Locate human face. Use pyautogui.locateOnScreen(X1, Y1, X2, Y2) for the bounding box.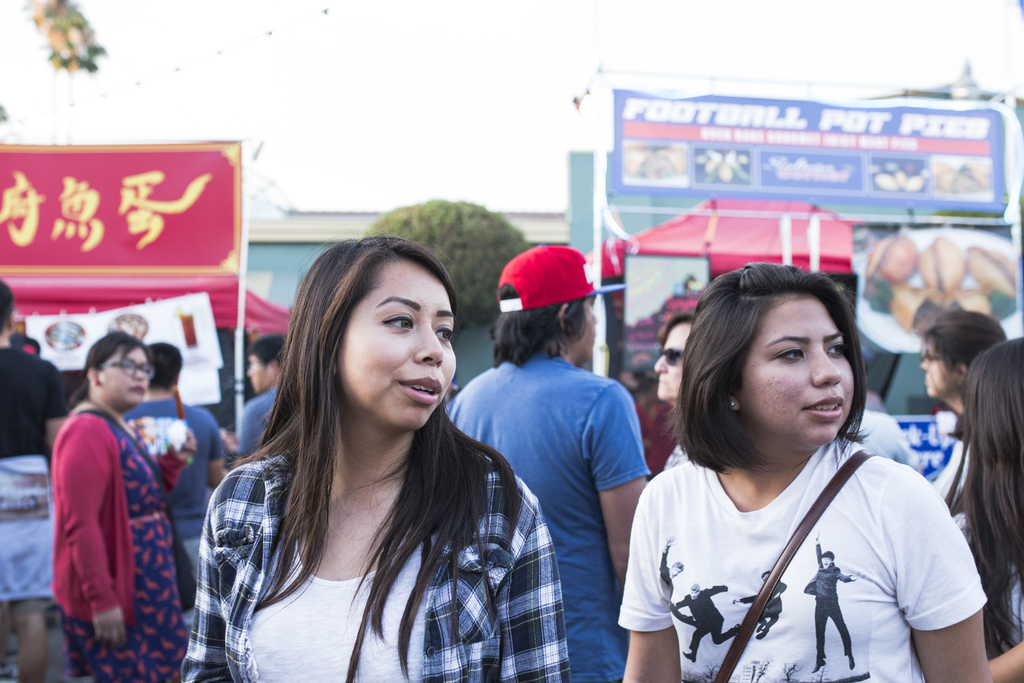
pyautogui.locateOnScreen(735, 298, 856, 445).
